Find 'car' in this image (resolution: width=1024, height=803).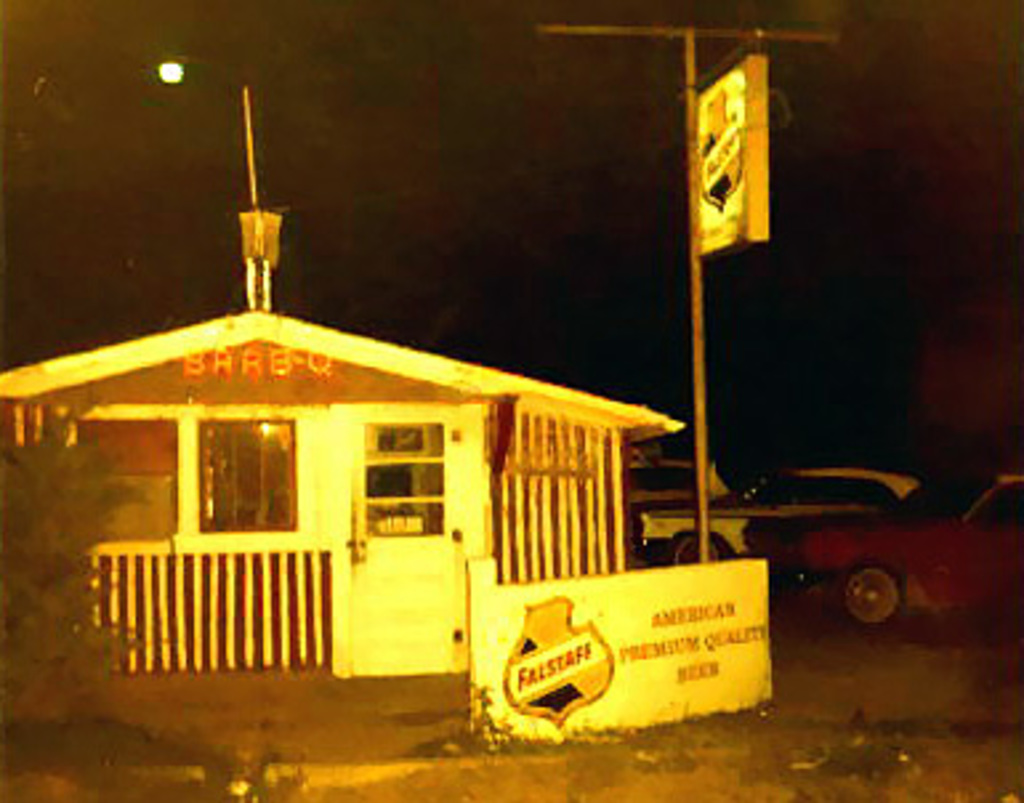
<box>622,452,739,505</box>.
